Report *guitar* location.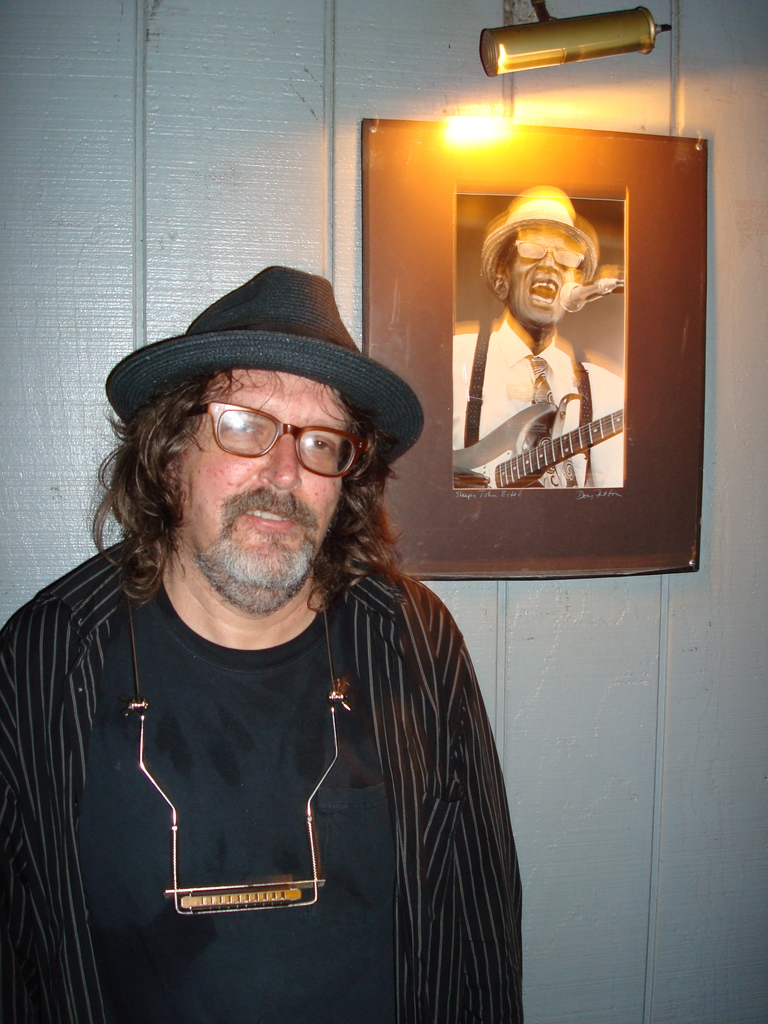
Report: <region>453, 393, 623, 484</region>.
